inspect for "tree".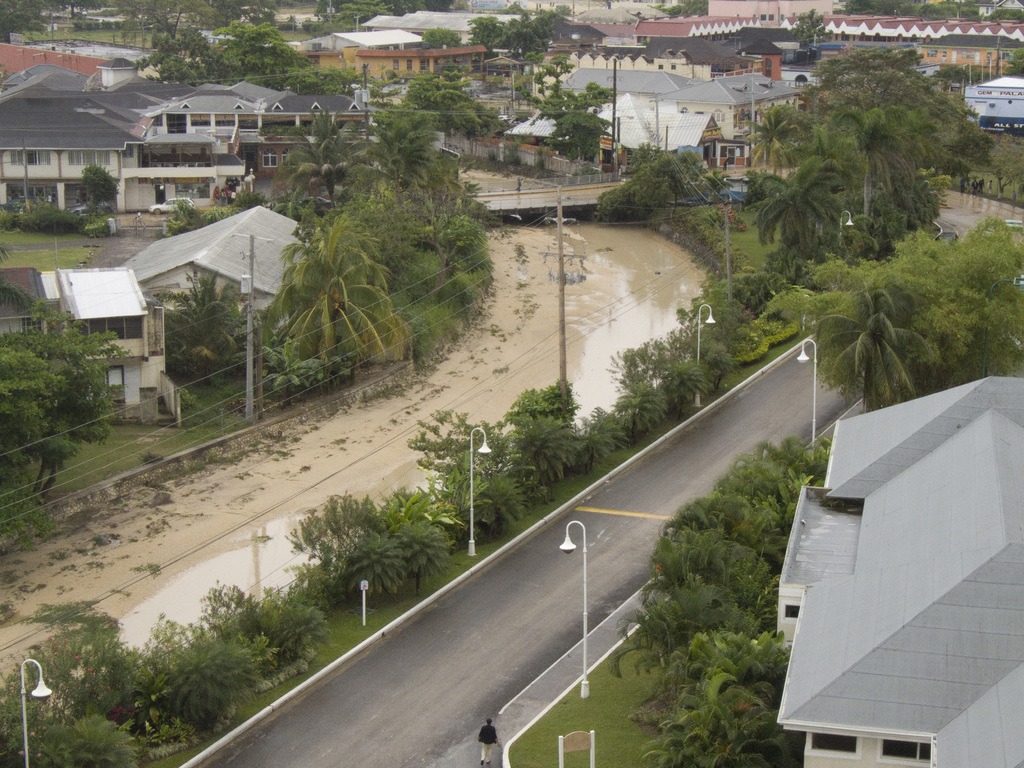
Inspection: [731, 496, 794, 563].
